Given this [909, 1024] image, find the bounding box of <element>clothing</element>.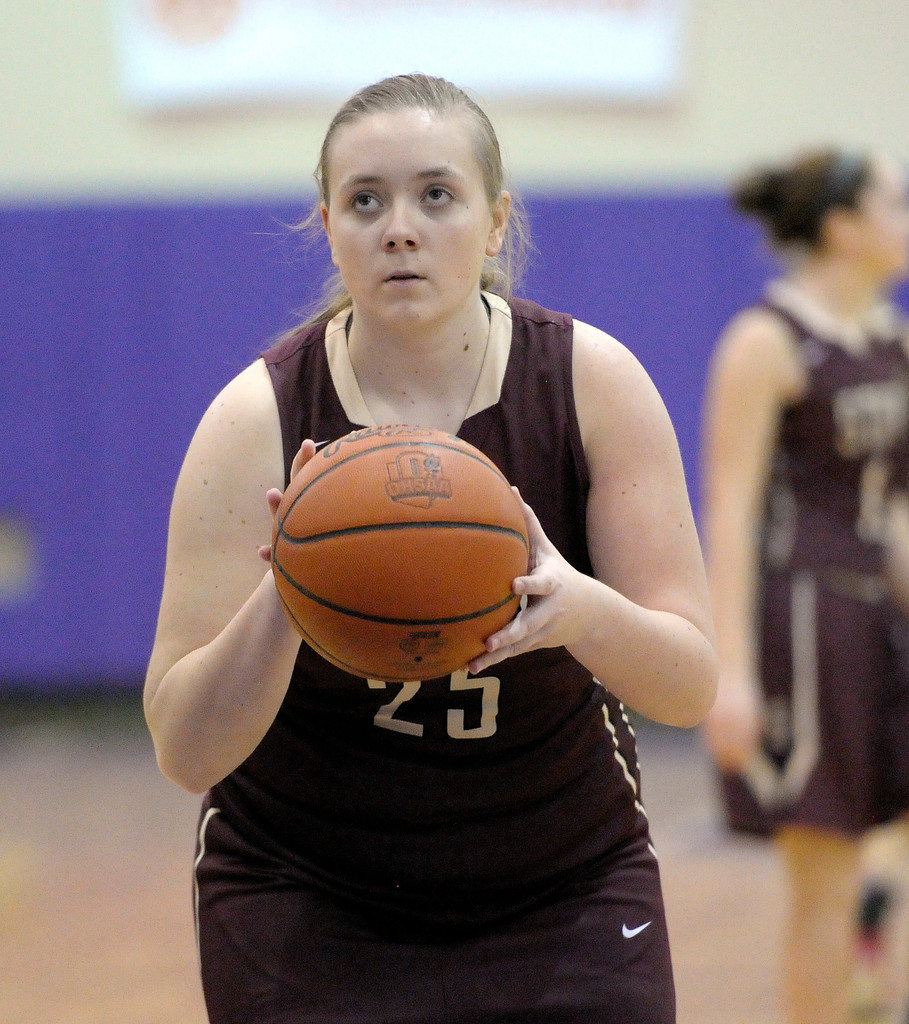
189, 295, 675, 1023.
